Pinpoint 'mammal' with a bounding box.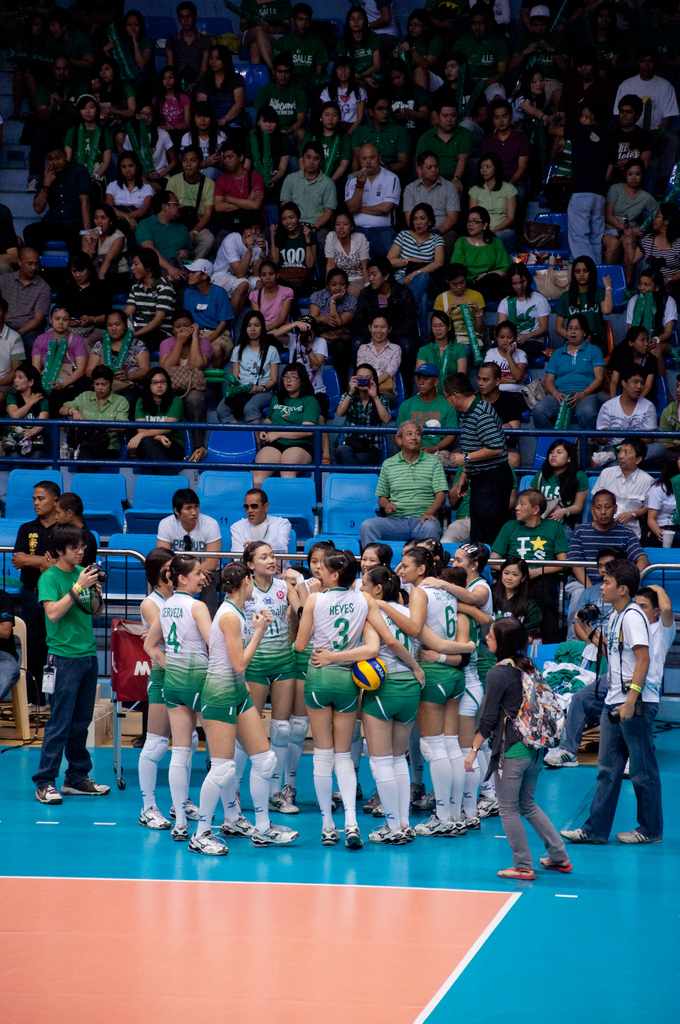
l=548, t=95, r=611, b=266.
